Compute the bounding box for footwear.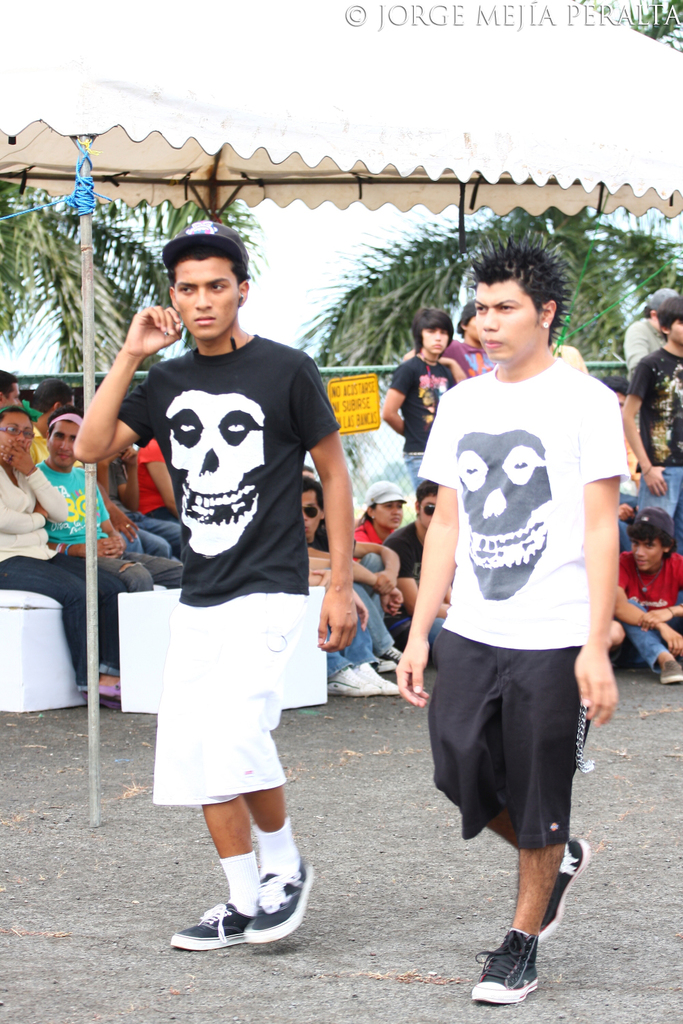
bbox=[169, 901, 240, 943].
